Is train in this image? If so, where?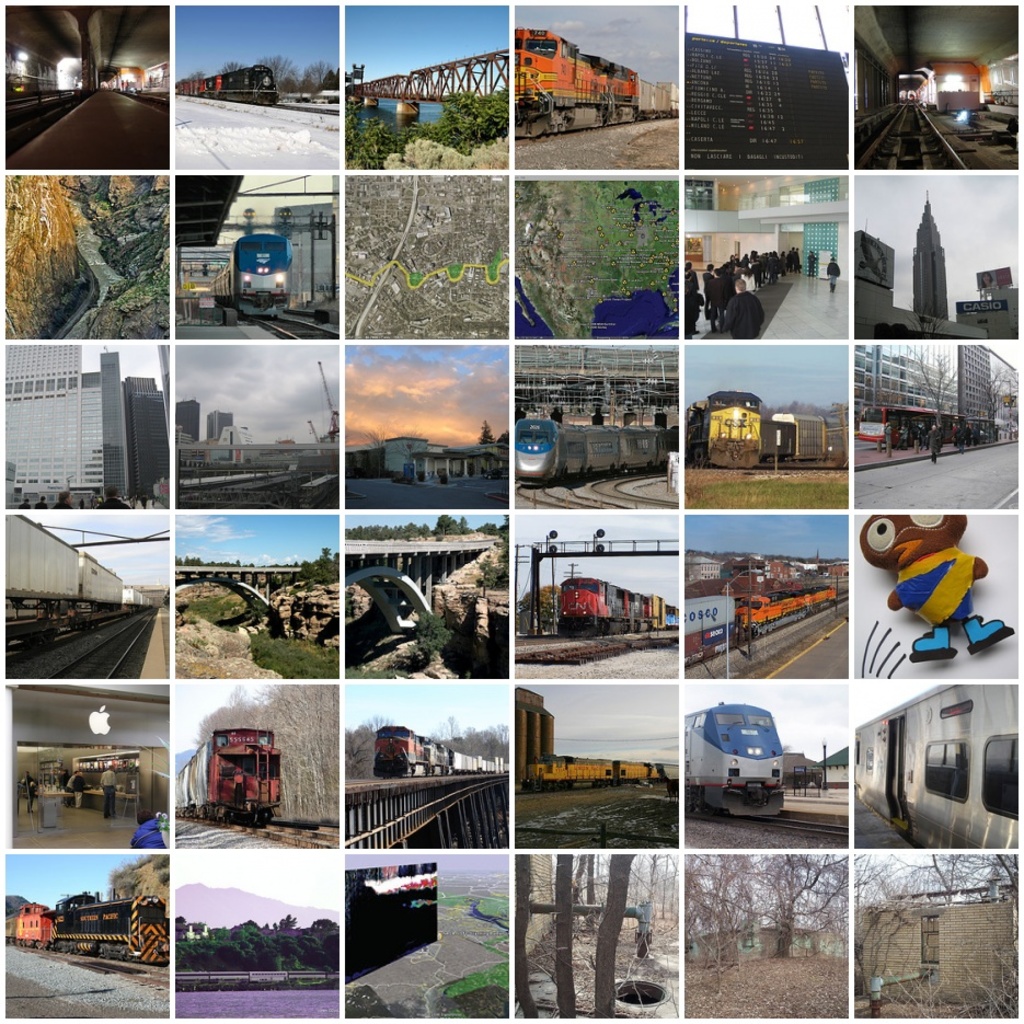
Yes, at bbox=(686, 699, 789, 818).
